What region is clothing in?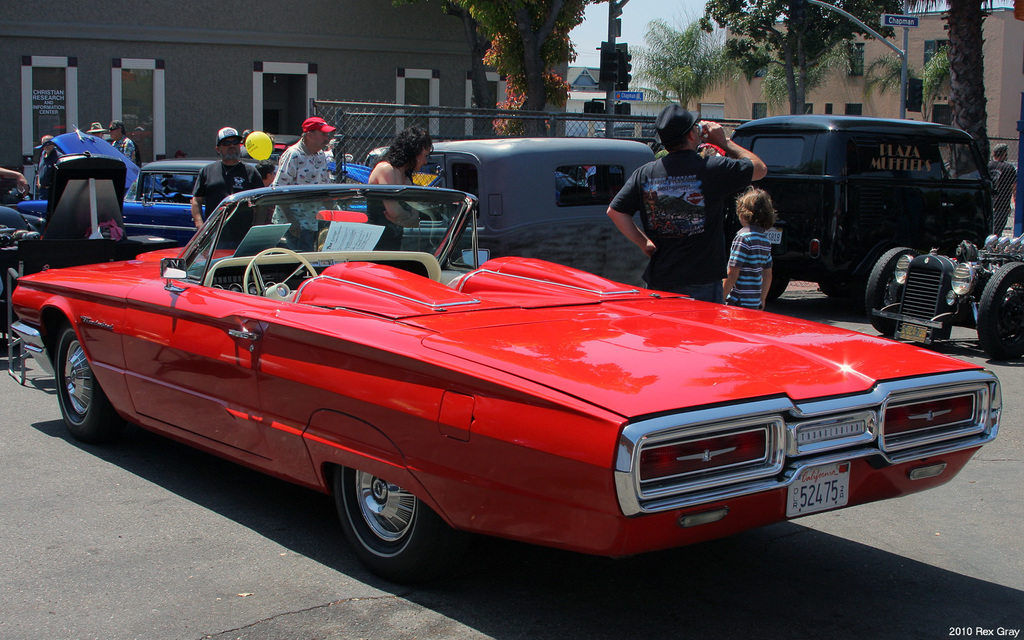
[x1=270, y1=136, x2=337, y2=232].
